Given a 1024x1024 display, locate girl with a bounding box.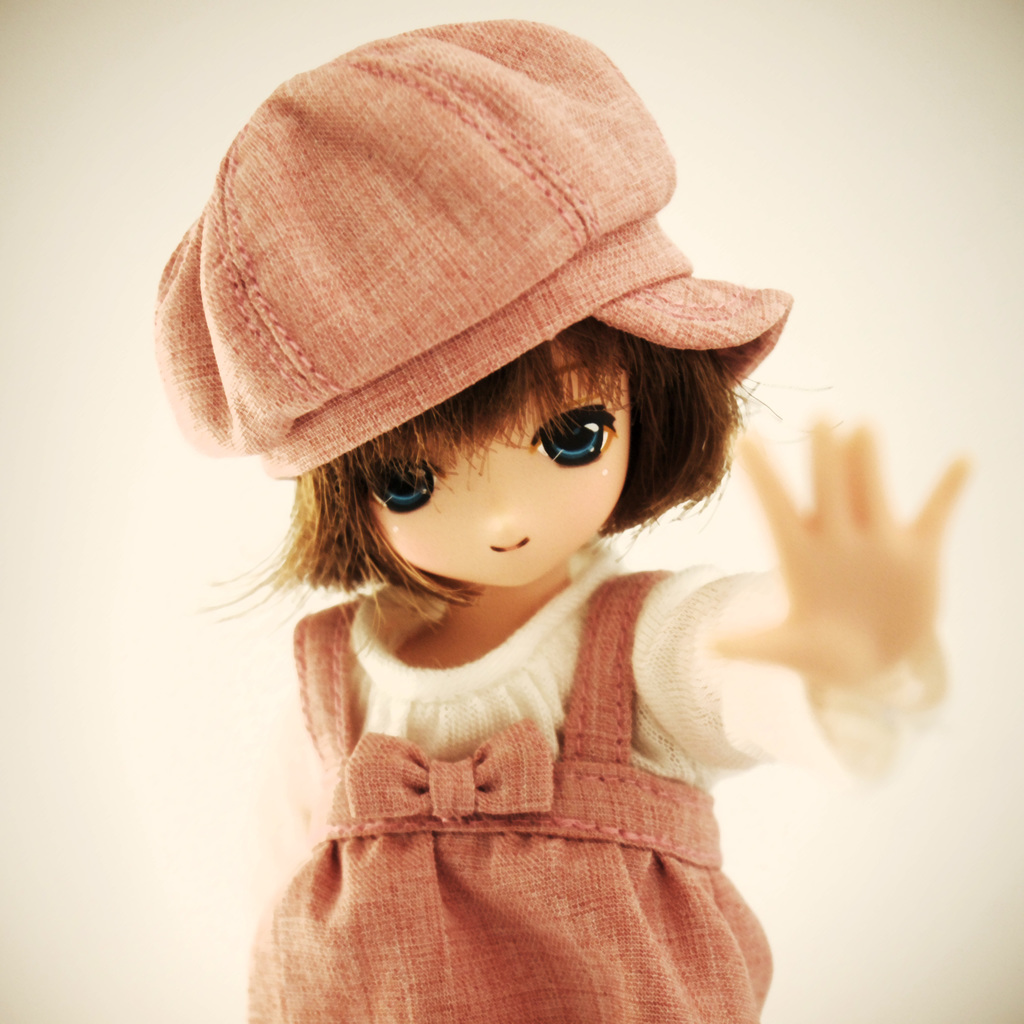
Located: x1=154, y1=22, x2=971, y2=1023.
